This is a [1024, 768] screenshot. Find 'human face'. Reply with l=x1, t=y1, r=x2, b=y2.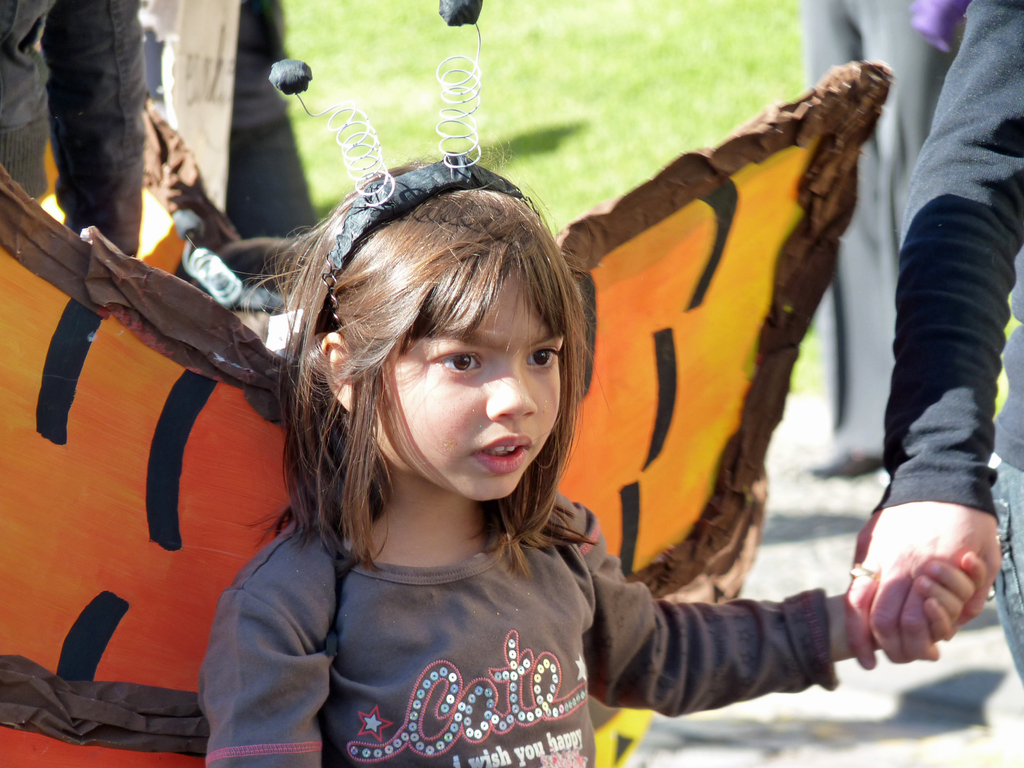
l=379, t=289, r=564, b=507.
